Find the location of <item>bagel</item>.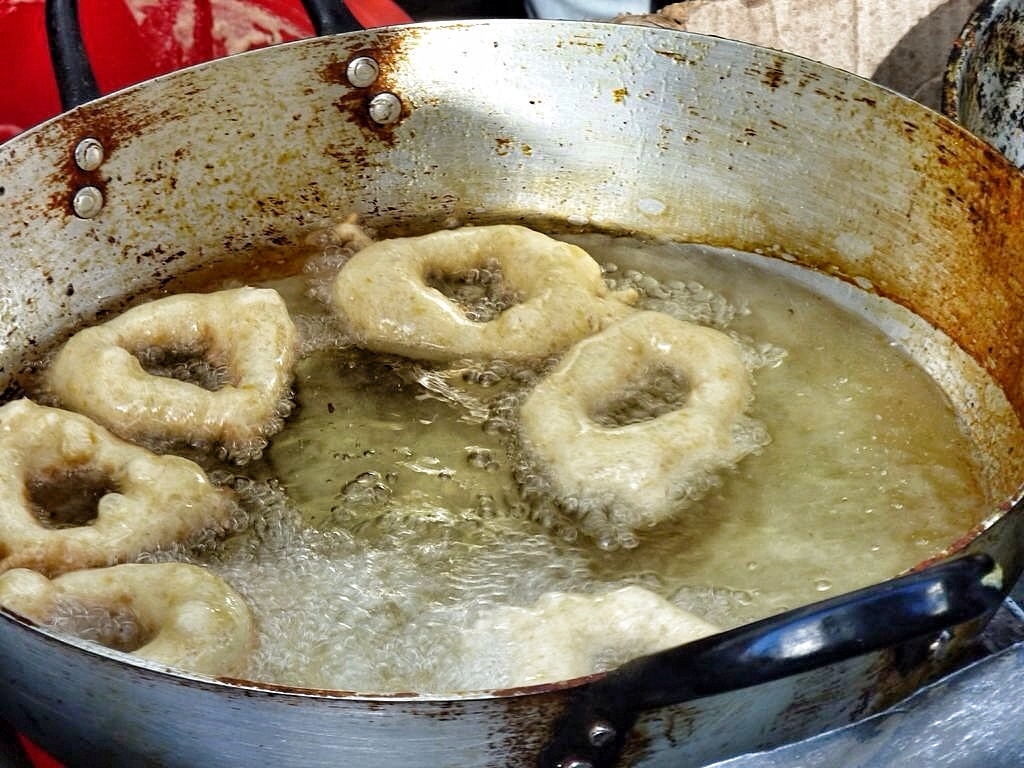
Location: left=0, top=393, right=227, bottom=574.
